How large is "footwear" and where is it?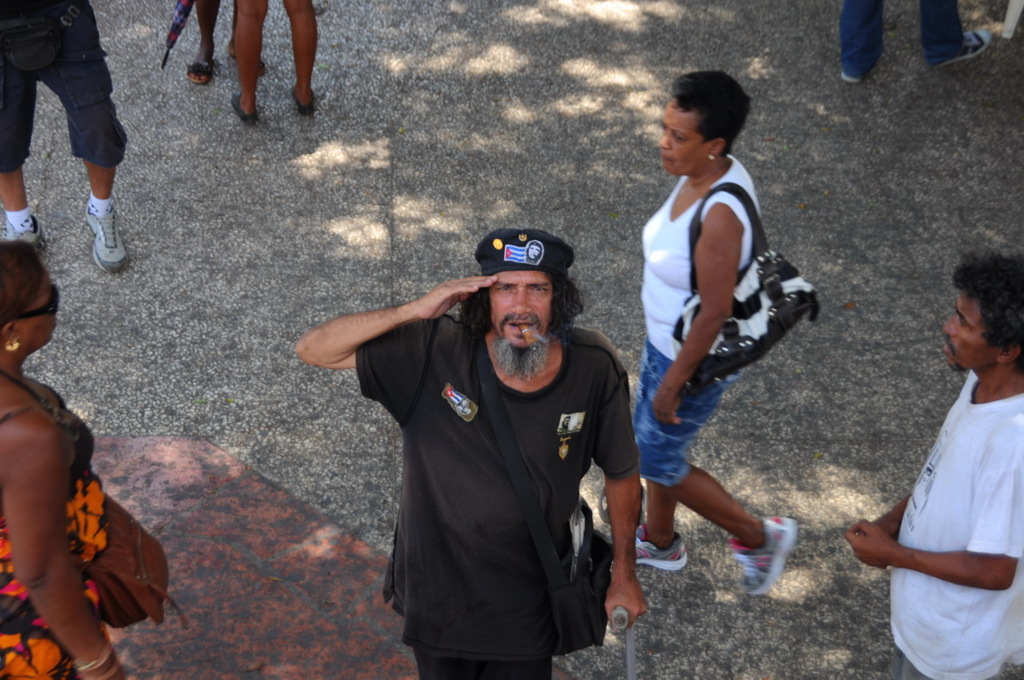
Bounding box: bbox=(185, 58, 214, 86).
